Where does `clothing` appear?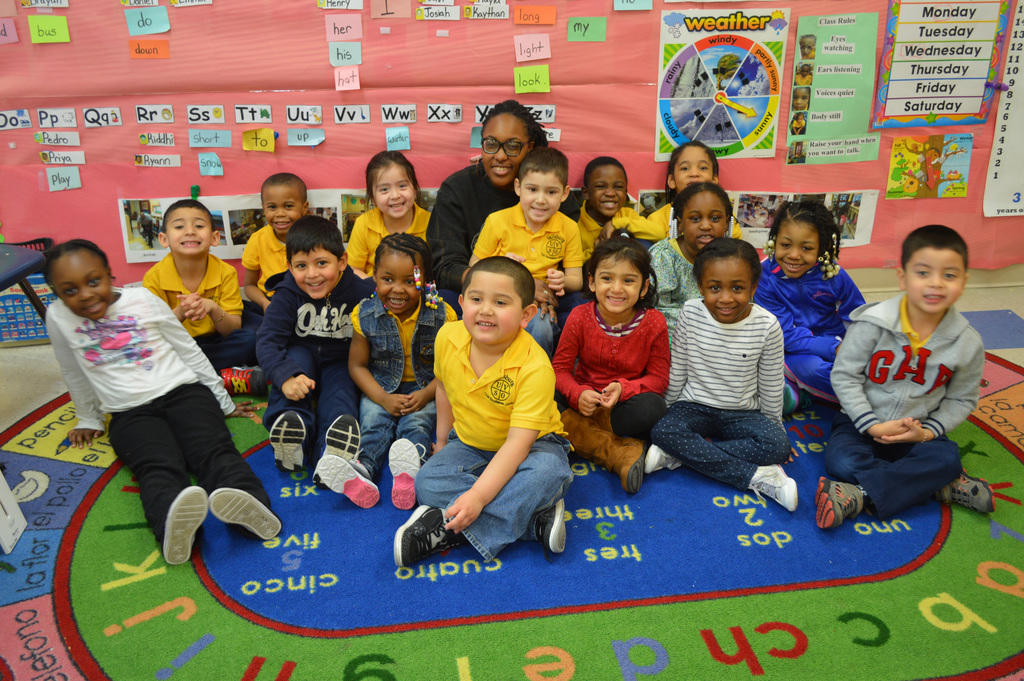
Appears at 466:195:585:305.
